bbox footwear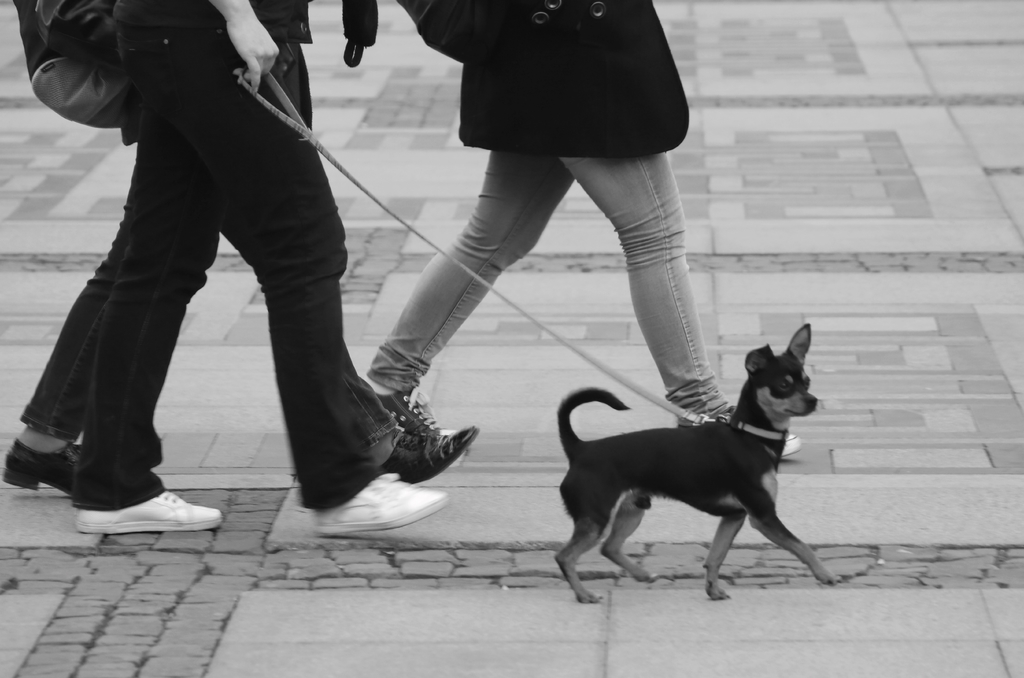
locate(4, 440, 84, 497)
